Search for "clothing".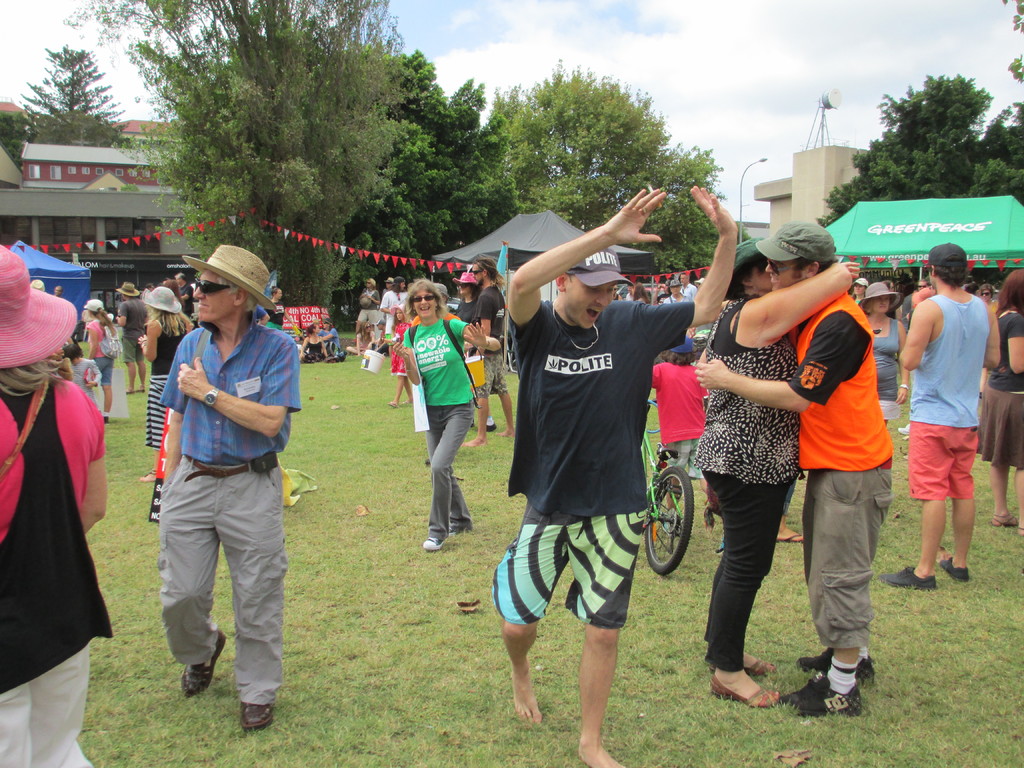
Found at l=401, t=317, r=475, b=539.
